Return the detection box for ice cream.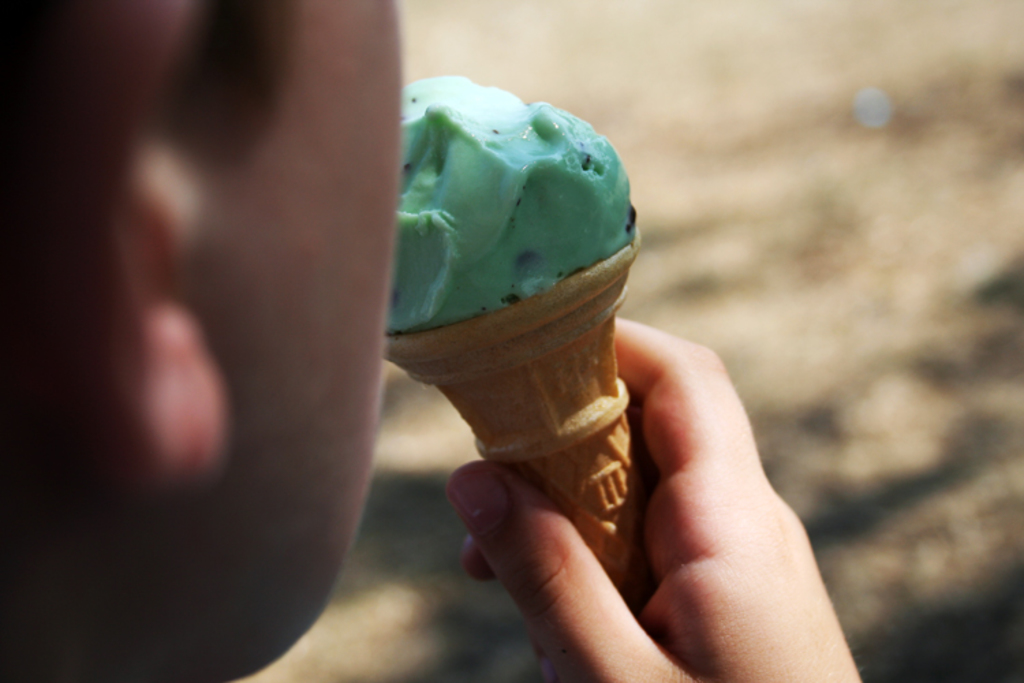
388/74/632/329.
